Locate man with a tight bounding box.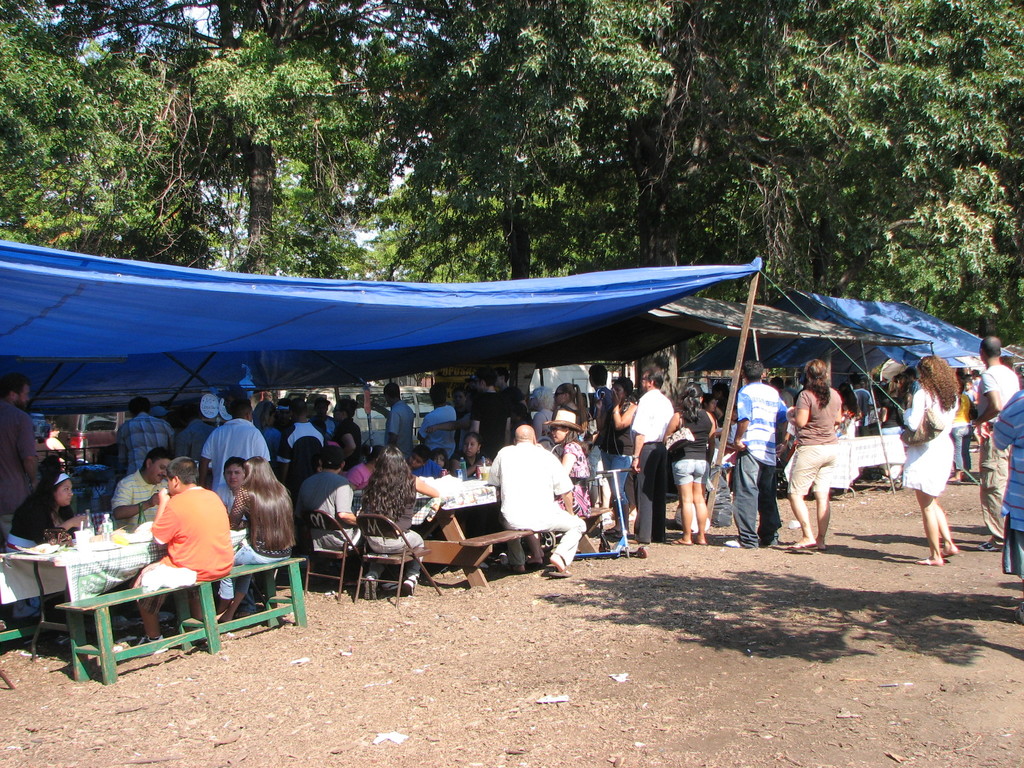
291:444:366:579.
